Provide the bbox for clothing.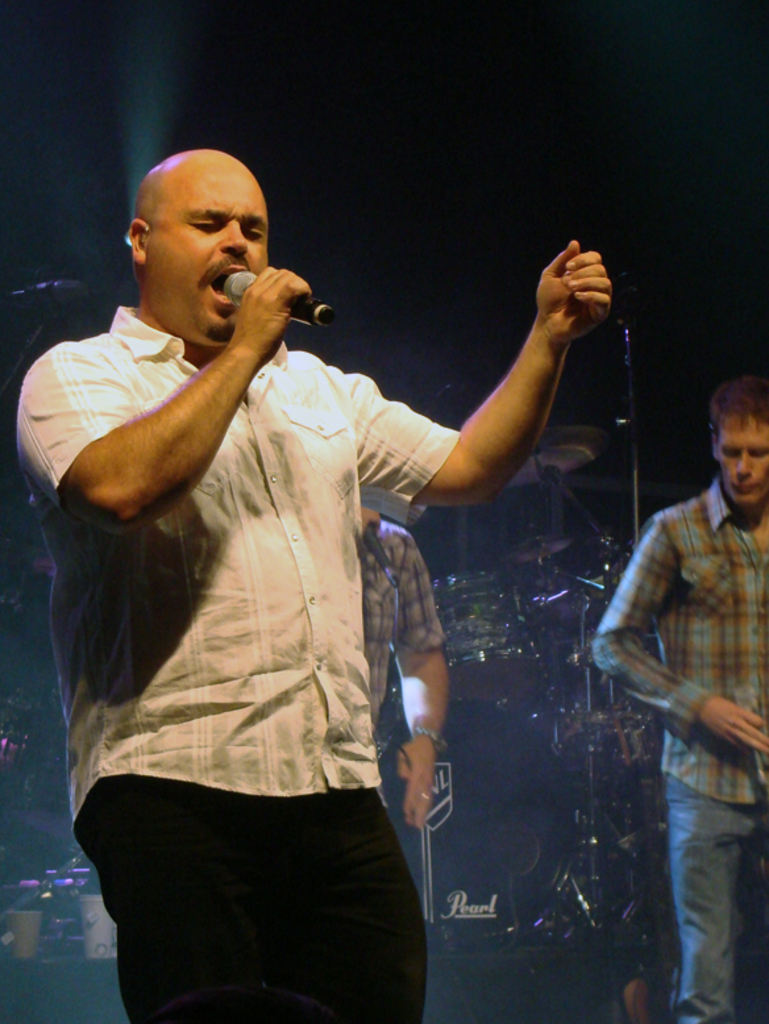
<bbox>598, 479, 768, 1023</bbox>.
